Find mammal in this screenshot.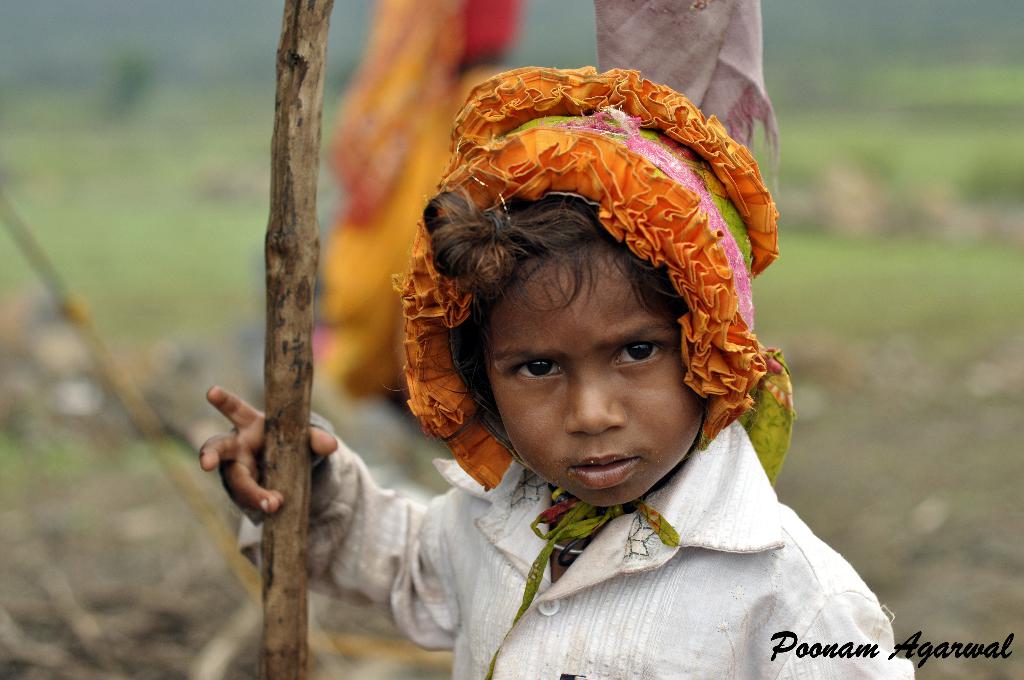
The bounding box for mammal is l=328, t=175, r=908, b=649.
